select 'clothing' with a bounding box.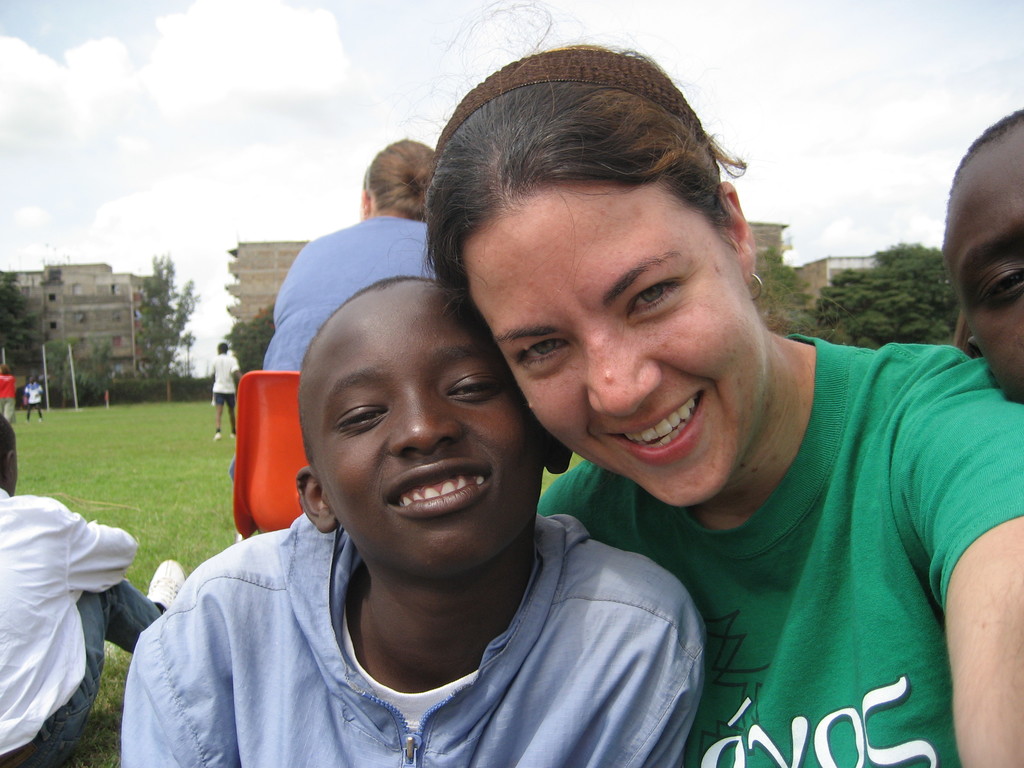
bbox=(206, 352, 242, 407).
